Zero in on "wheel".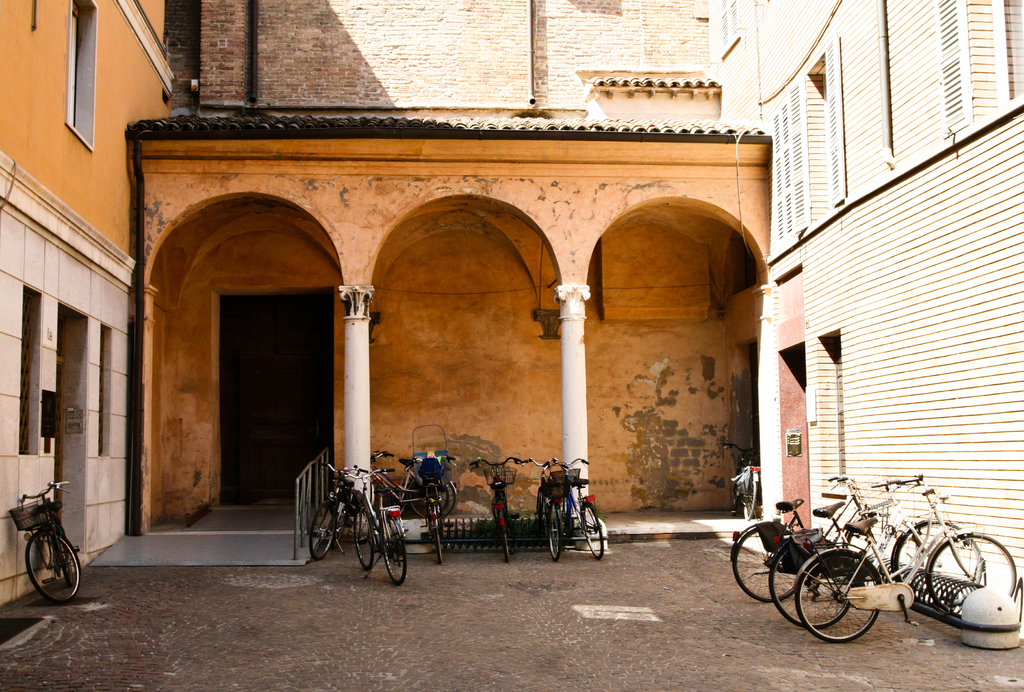
Zeroed in: (left=353, top=503, right=373, bottom=570).
